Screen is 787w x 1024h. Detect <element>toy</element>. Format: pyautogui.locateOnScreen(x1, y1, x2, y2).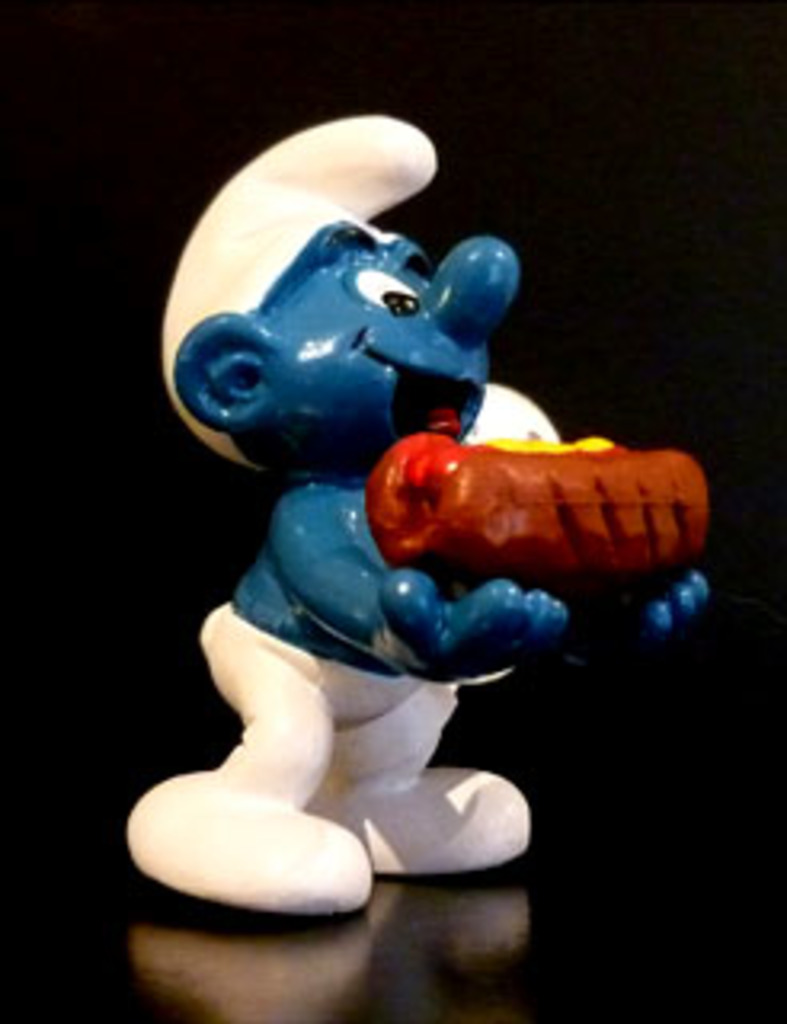
pyautogui.locateOnScreen(131, 147, 694, 864).
